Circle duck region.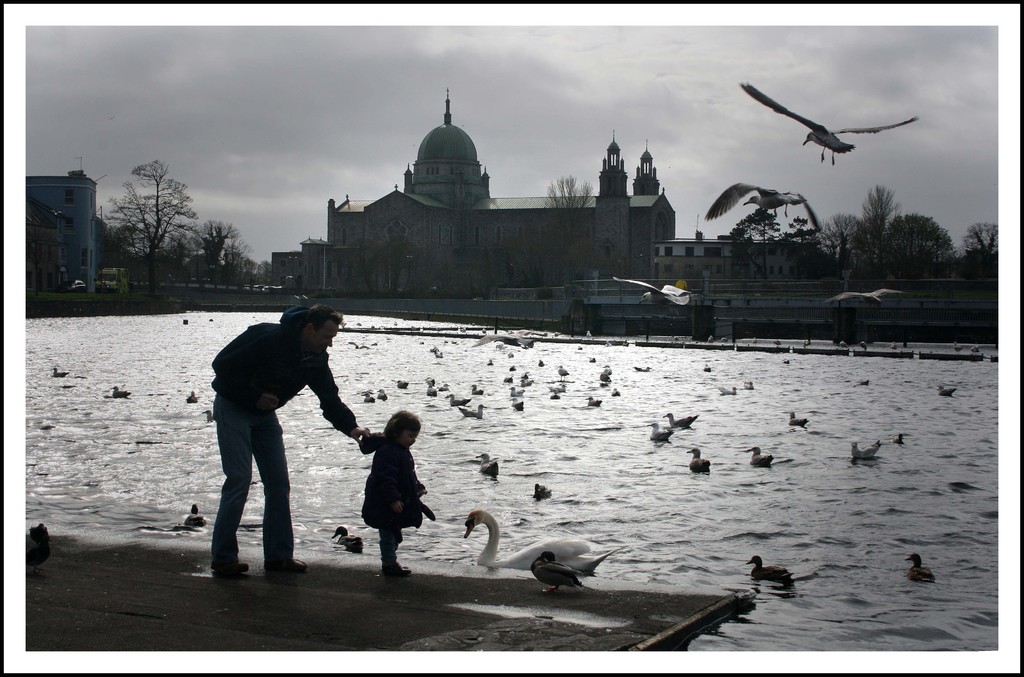
Region: {"left": 893, "top": 436, "right": 908, "bottom": 449}.
